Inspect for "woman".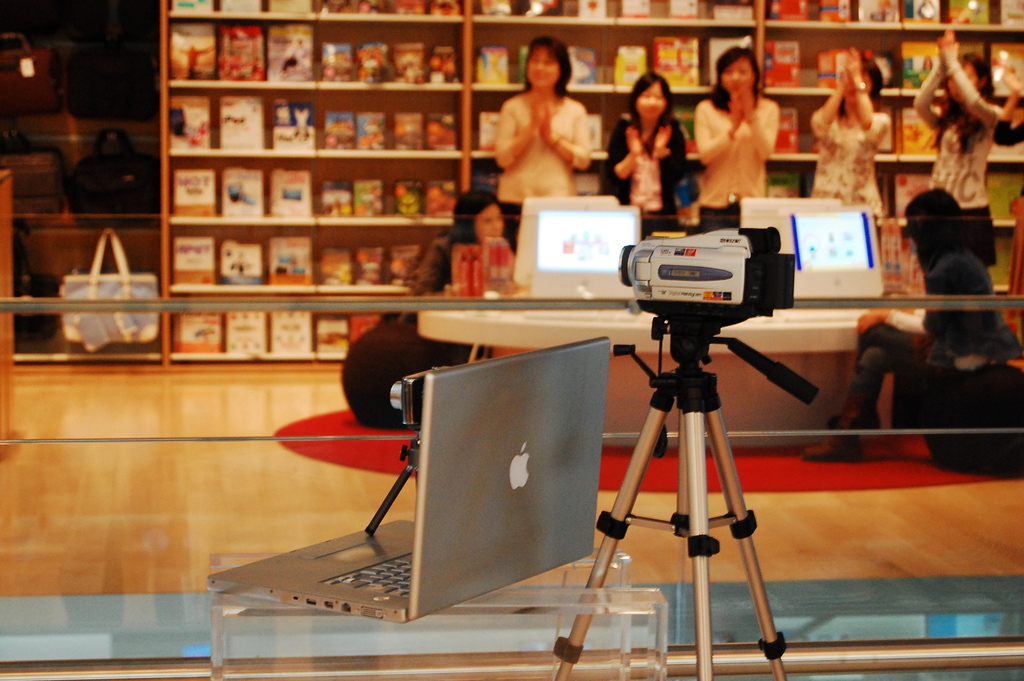
Inspection: region(808, 184, 1004, 461).
